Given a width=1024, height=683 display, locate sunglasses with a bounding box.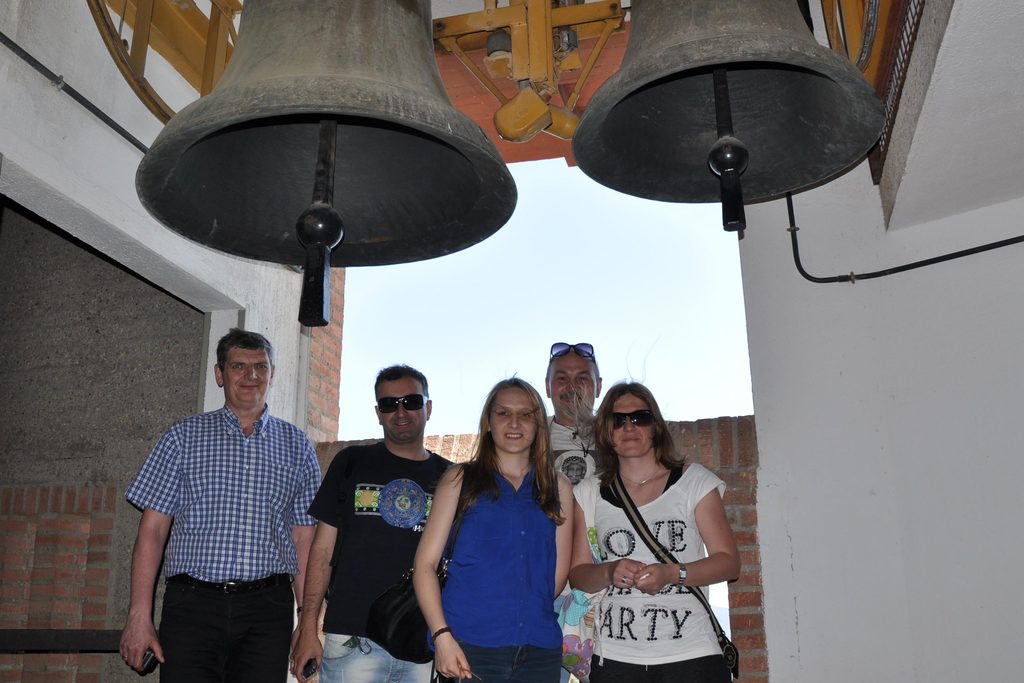
Located: l=552, t=342, r=591, b=360.
